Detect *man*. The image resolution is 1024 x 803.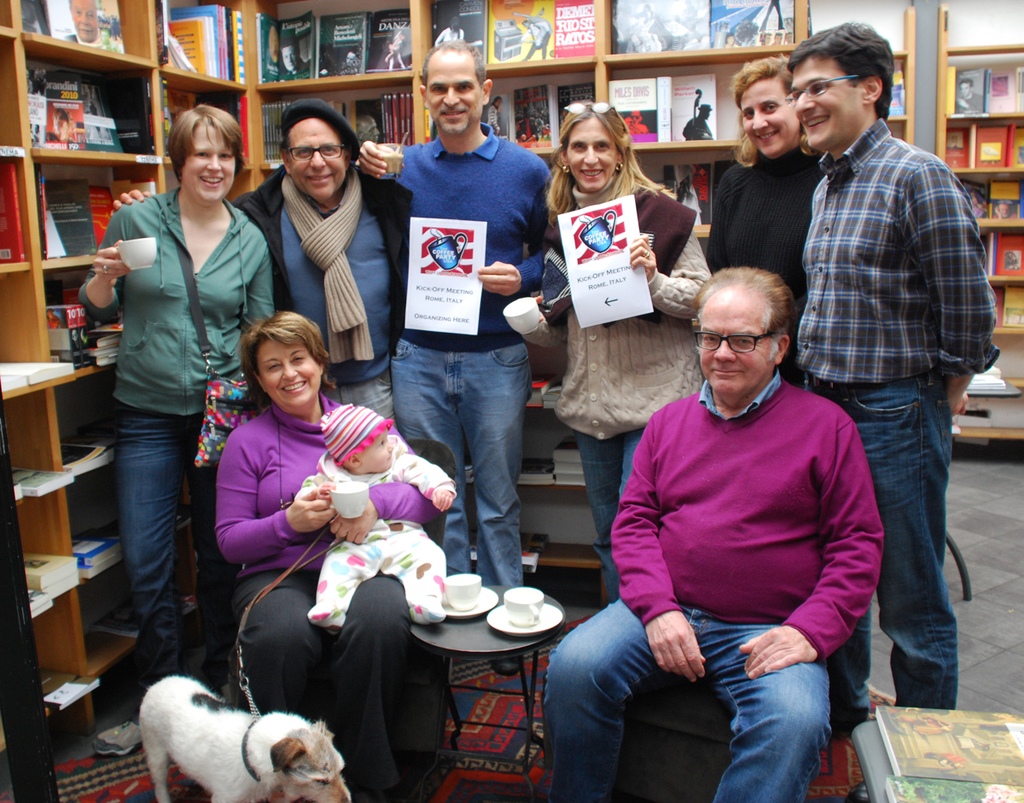
<bbox>790, 23, 1000, 730</bbox>.
